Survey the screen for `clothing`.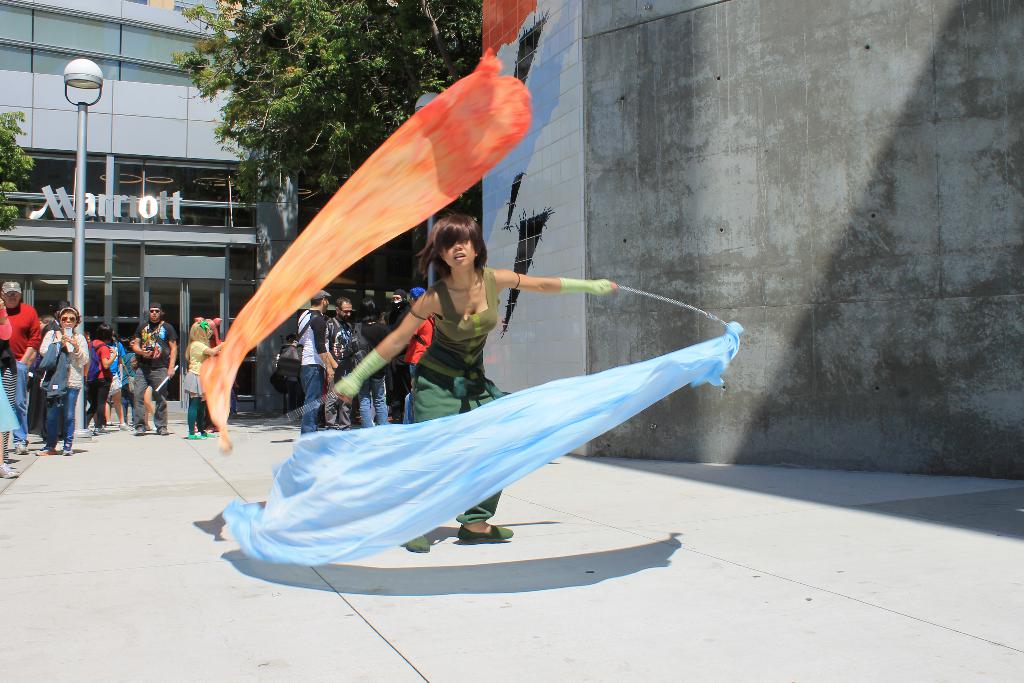
Survey found: {"x1": 0, "y1": 293, "x2": 44, "y2": 424}.
